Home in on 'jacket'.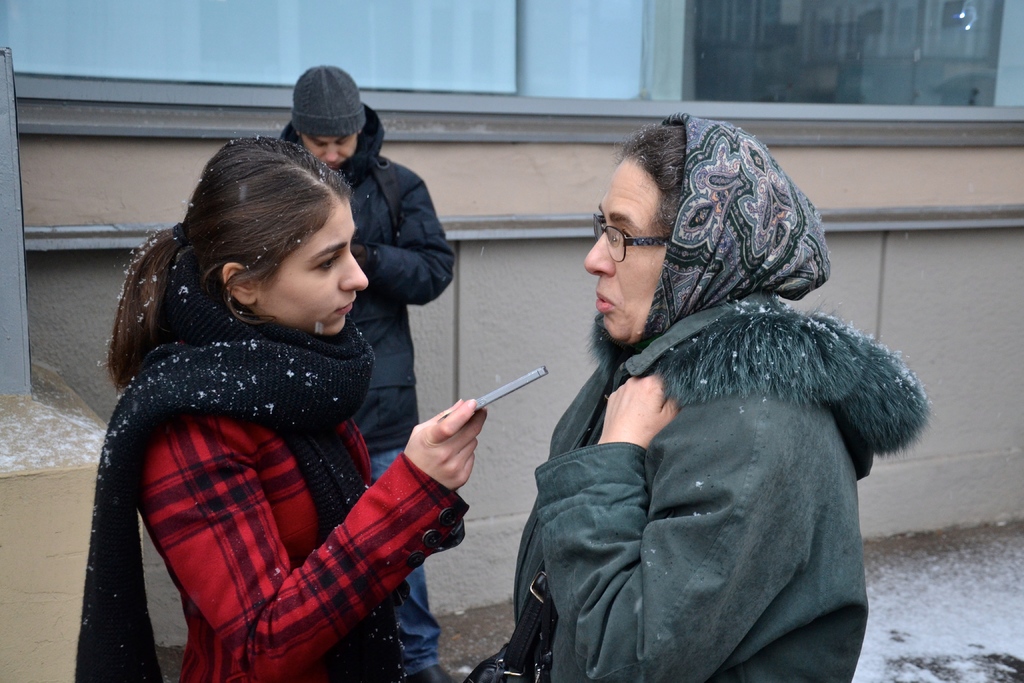
Homed in at (x1=517, y1=292, x2=931, y2=682).
